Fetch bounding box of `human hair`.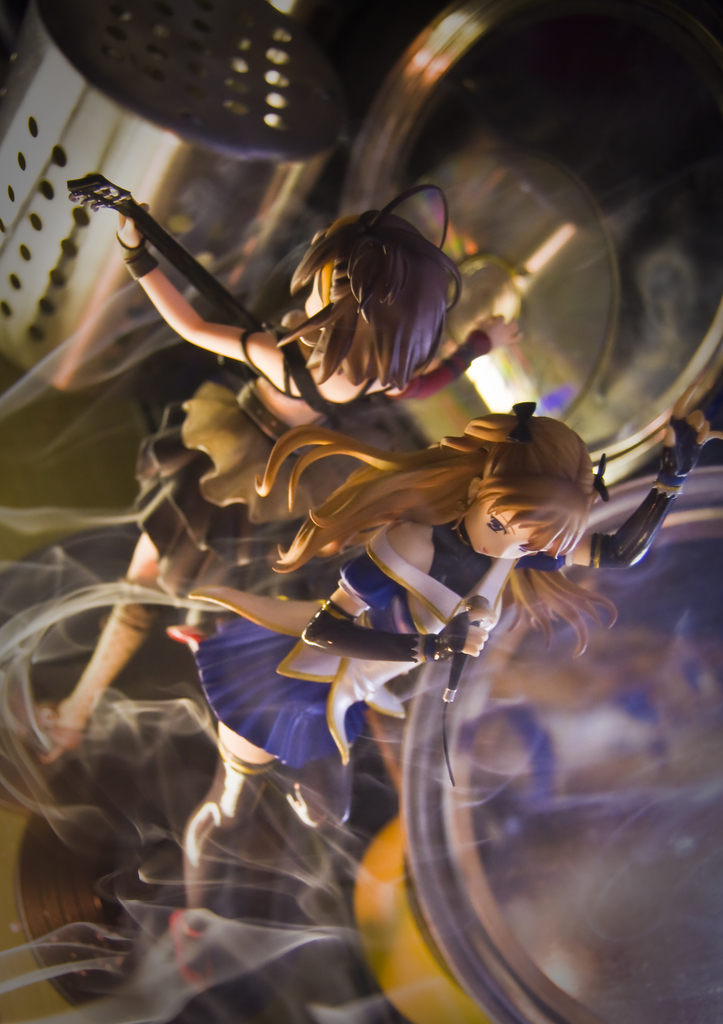
Bbox: box(289, 207, 462, 390).
